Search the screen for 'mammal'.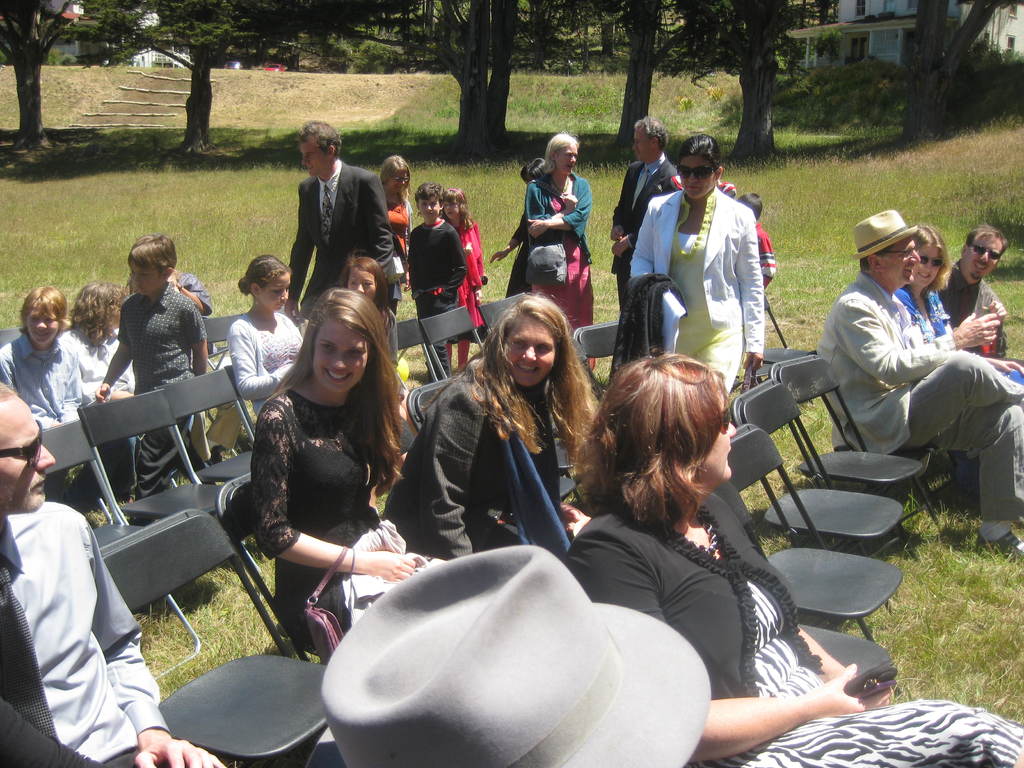
Found at bbox(92, 236, 207, 525).
